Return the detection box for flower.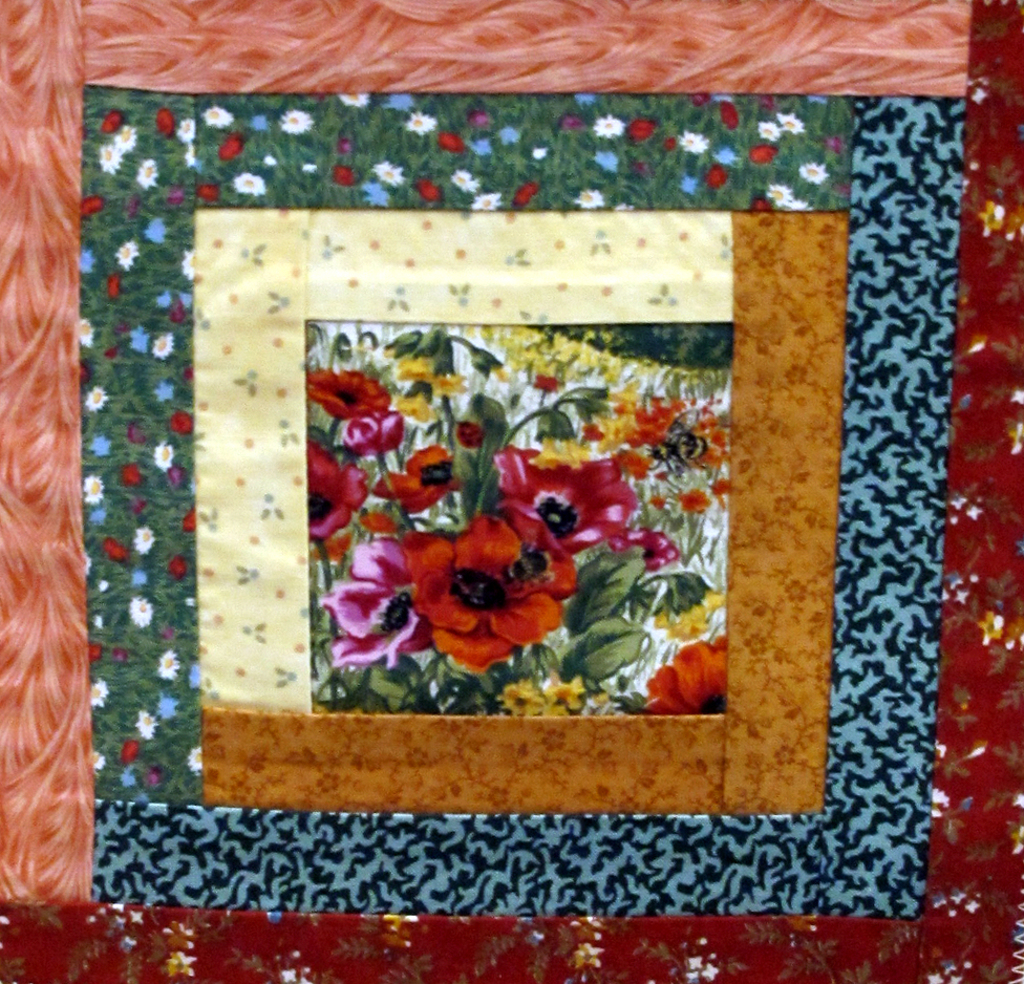
<region>153, 337, 180, 360</region>.
